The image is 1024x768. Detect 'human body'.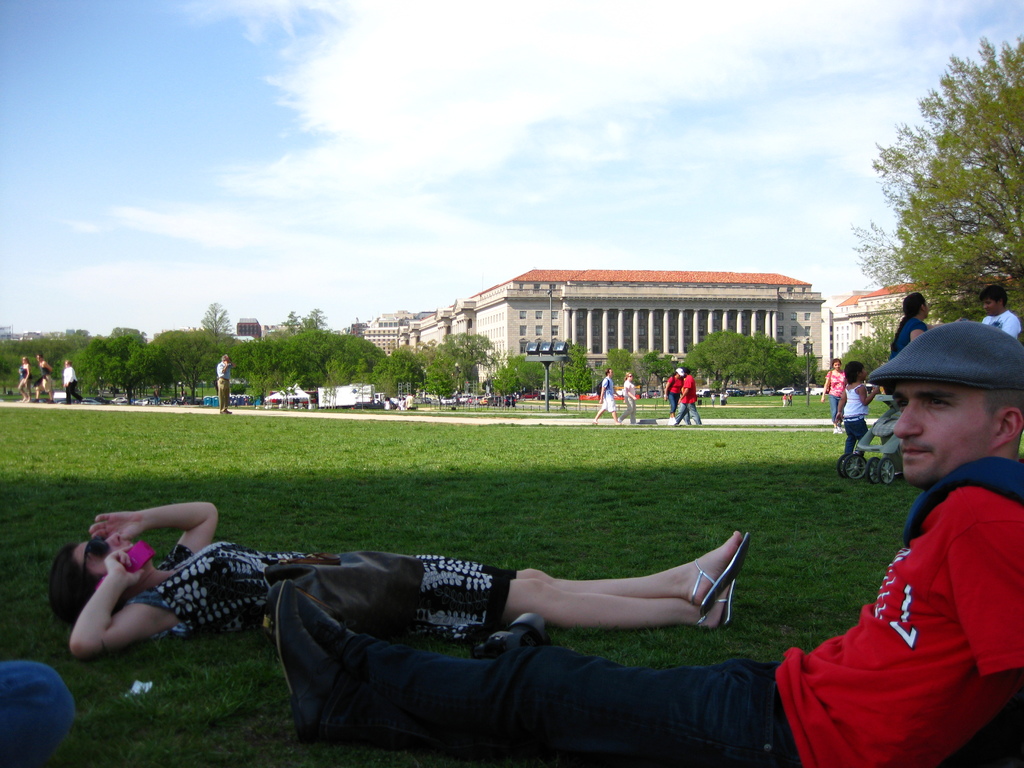
Detection: box=[212, 362, 230, 419].
